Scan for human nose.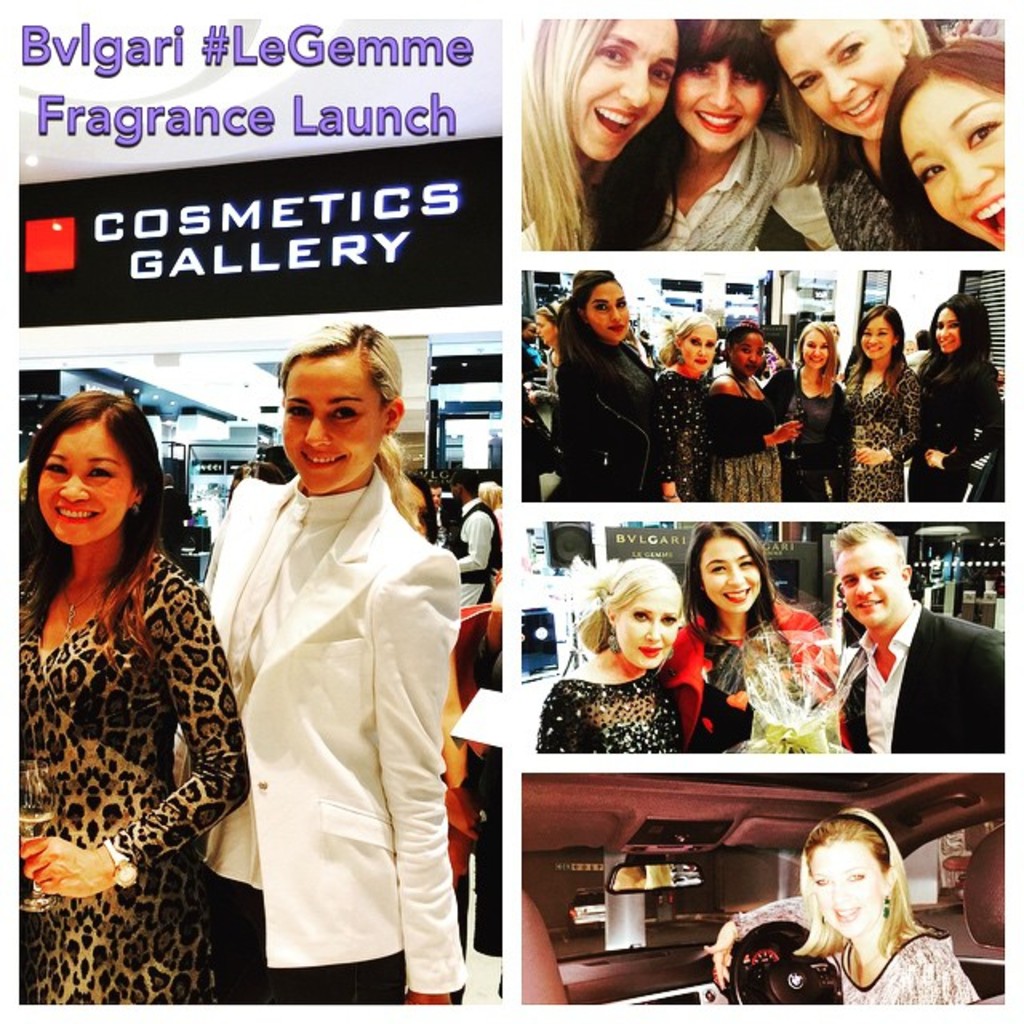
Scan result: 296 410 338 450.
